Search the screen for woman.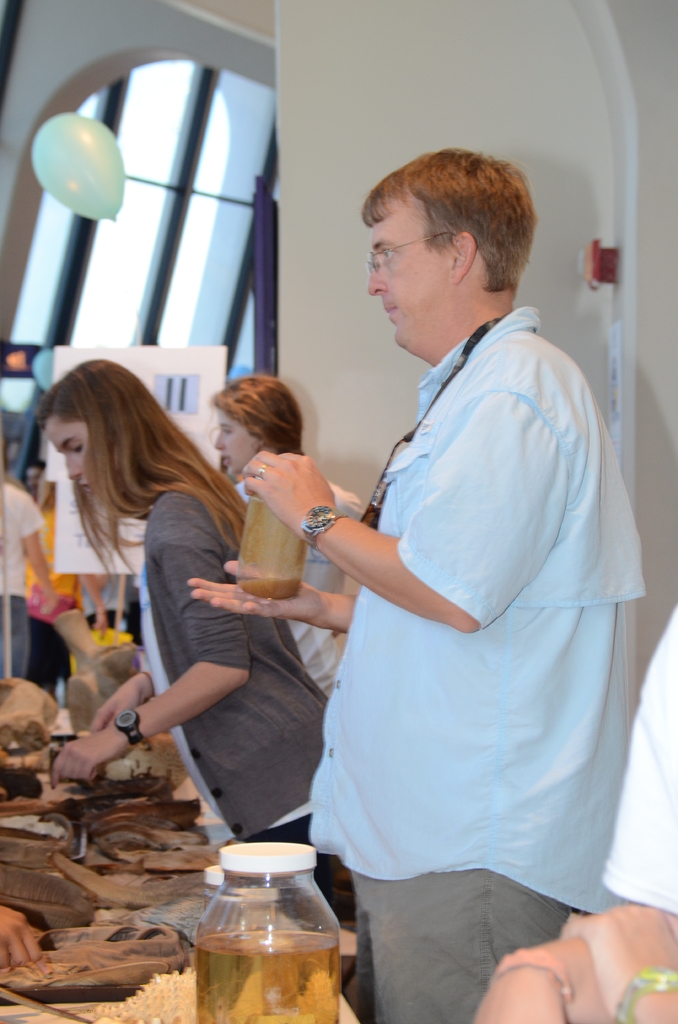
Found at {"x1": 207, "y1": 372, "x2": 376, "y2": 685}.
